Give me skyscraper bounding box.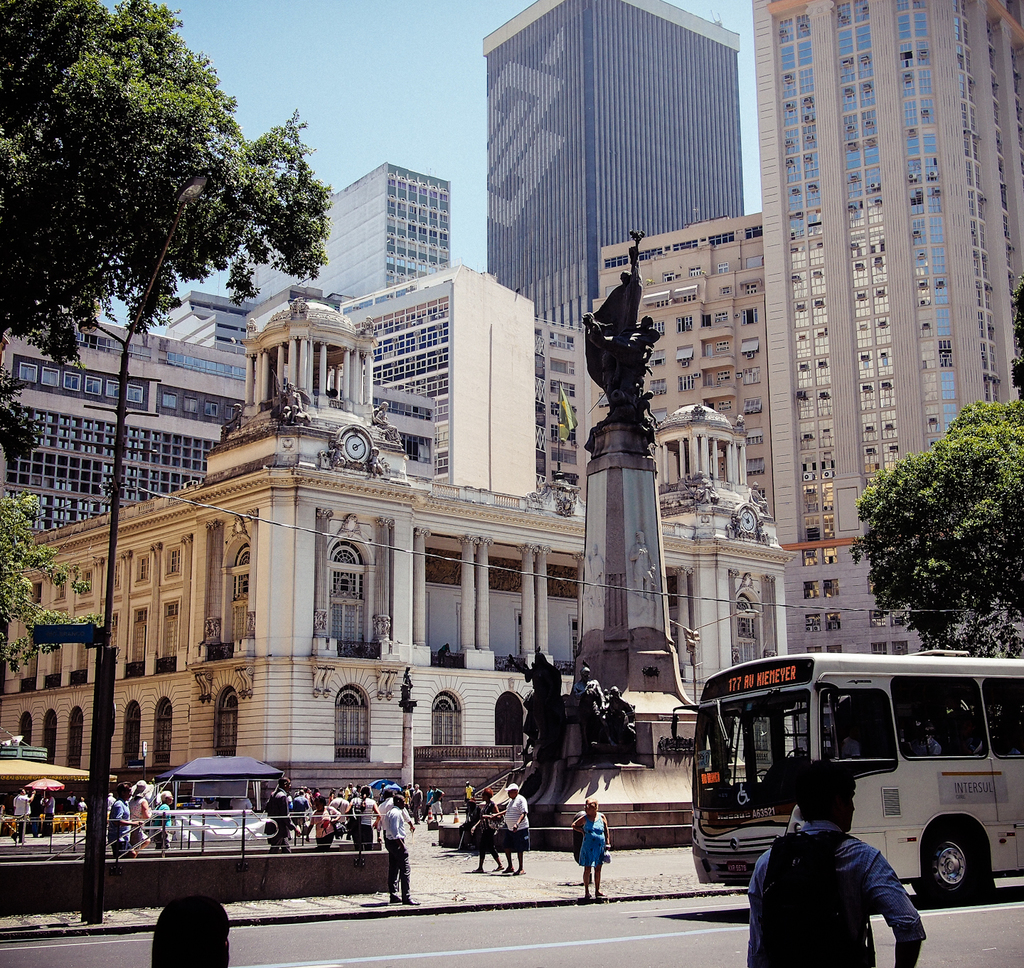
rect(760, 0, 1023, 659).
